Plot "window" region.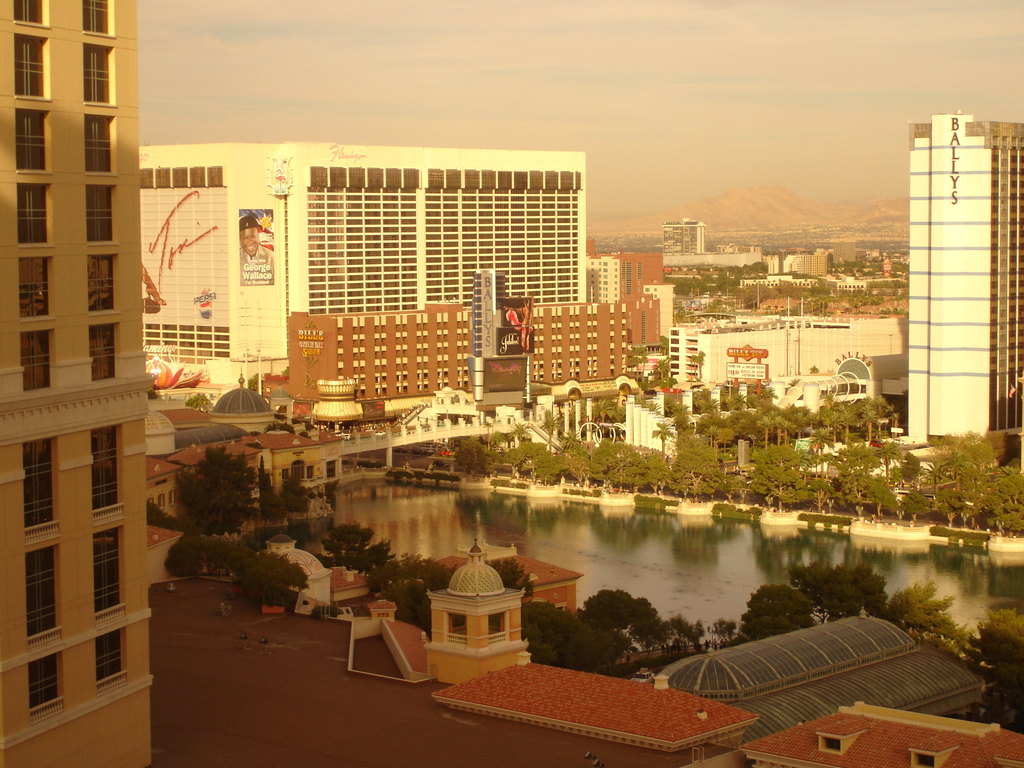
Plotted at rect(614, 267, 618, 273).
